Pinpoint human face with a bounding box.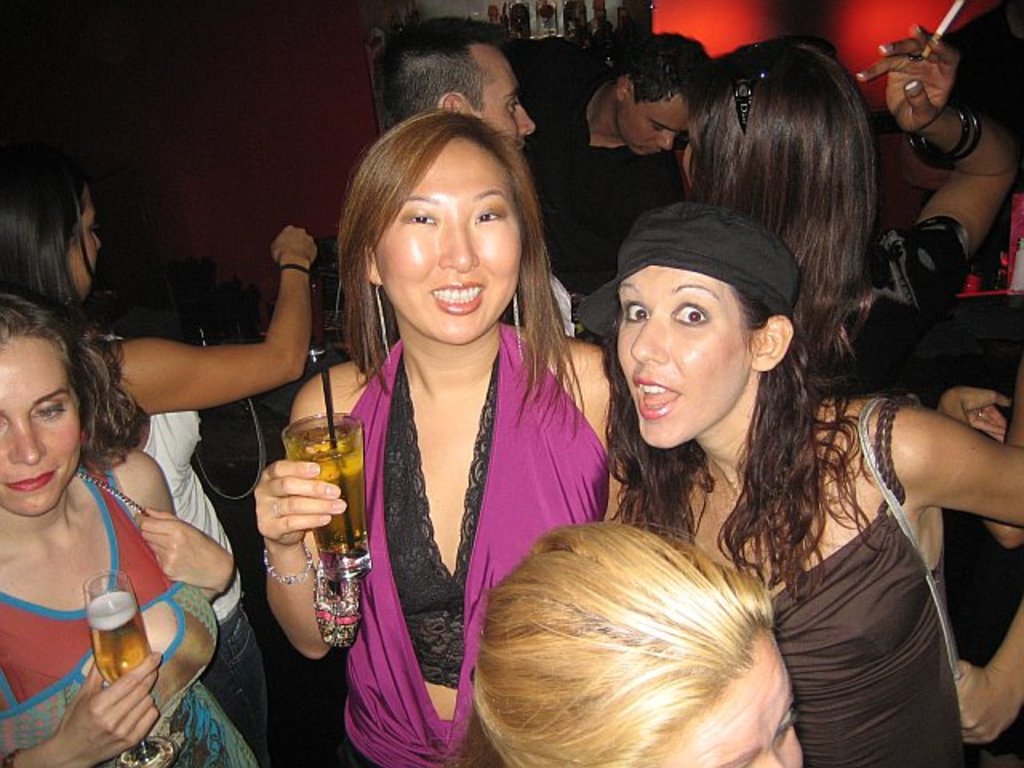
x1=384, y1=139, x2=525, y2=339.
